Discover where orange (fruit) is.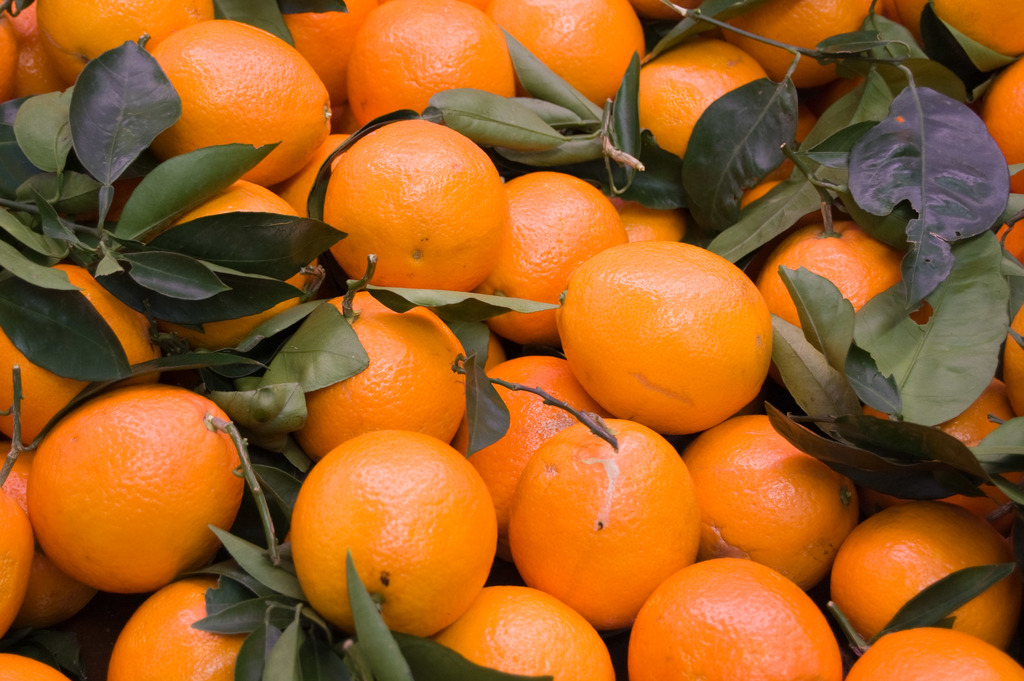
Discovered at [353, 7, 504, 125].
